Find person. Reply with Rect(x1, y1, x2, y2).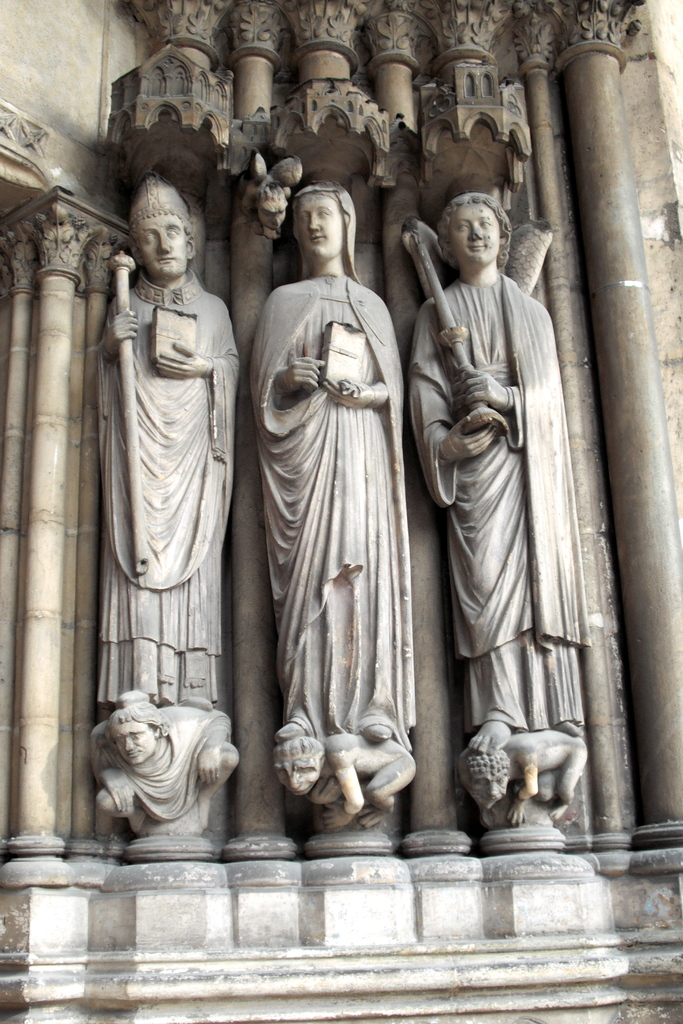
Rect(245, 181, 417, 722).
